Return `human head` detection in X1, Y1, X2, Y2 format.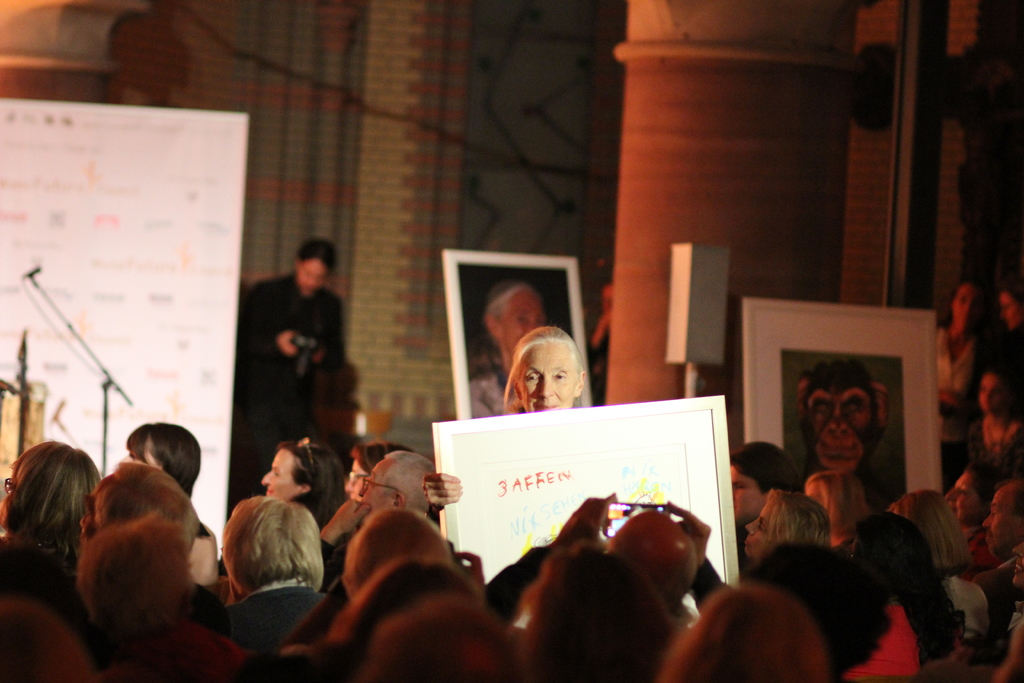
123, 424, 202, 498.
